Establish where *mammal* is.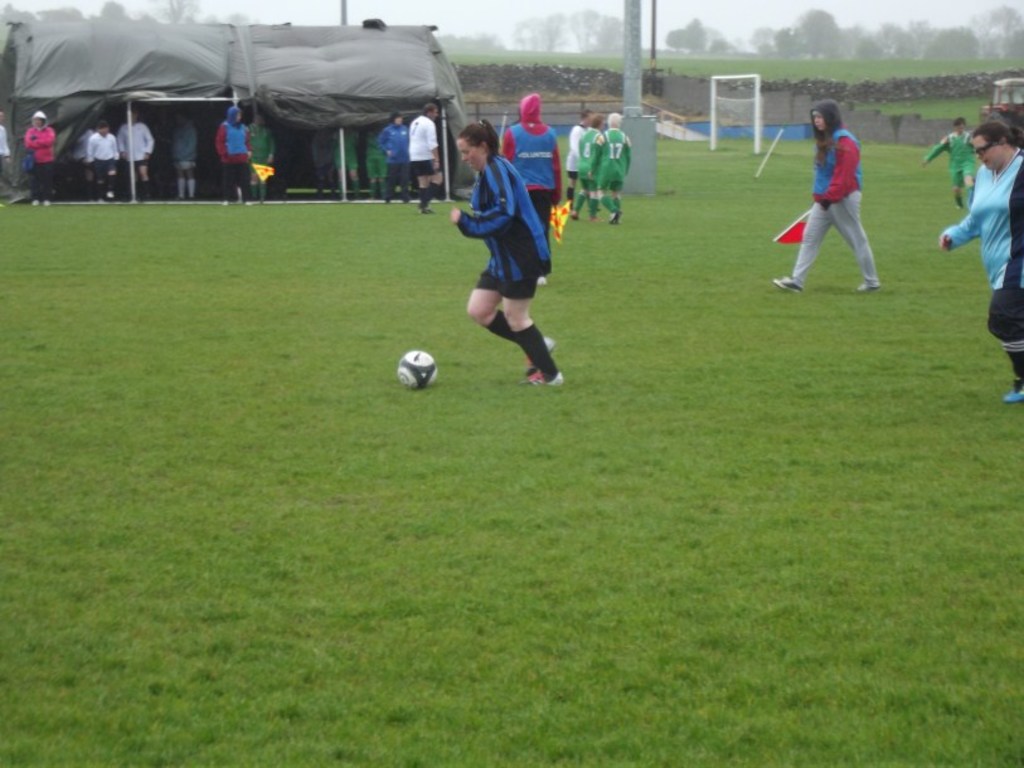
Established at box(239, 107, 276, 183).
